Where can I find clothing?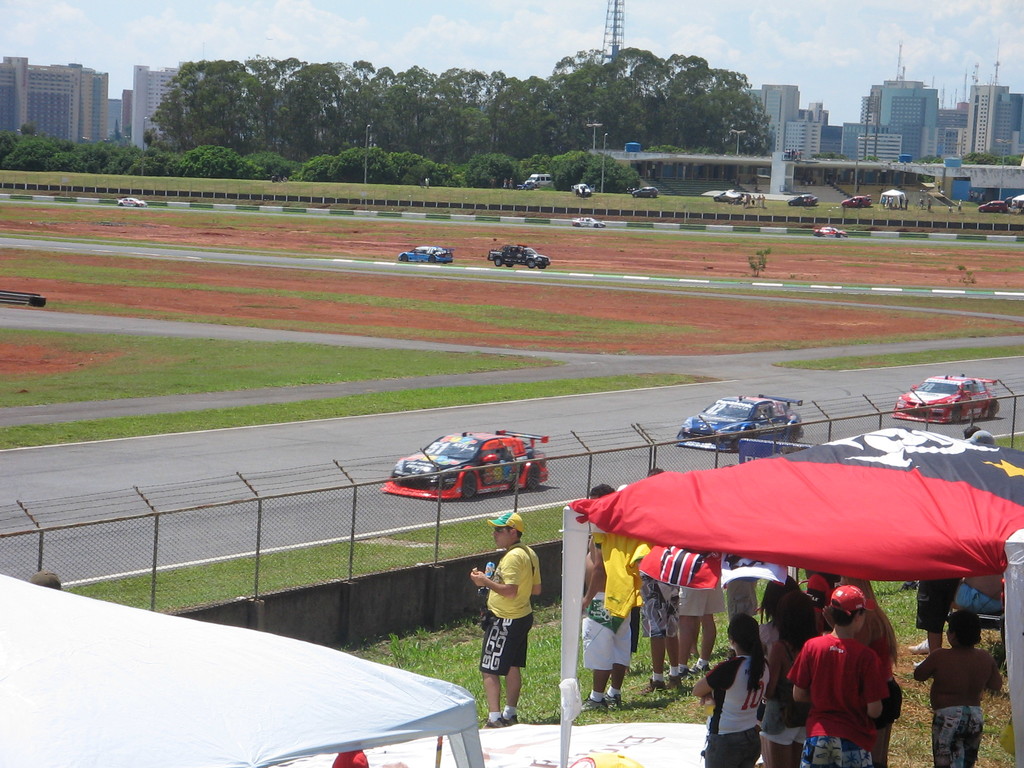
You can find it at <box>637,575,678,642</box>.
